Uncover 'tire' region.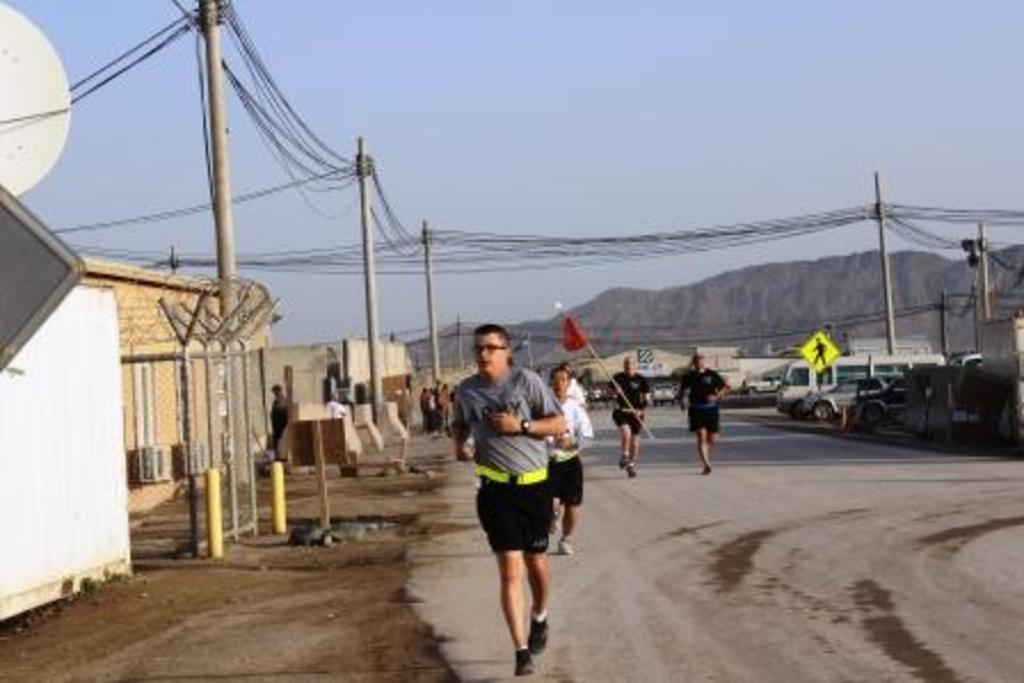
Uncovered: l=665, t=400, r=674, b=409.
